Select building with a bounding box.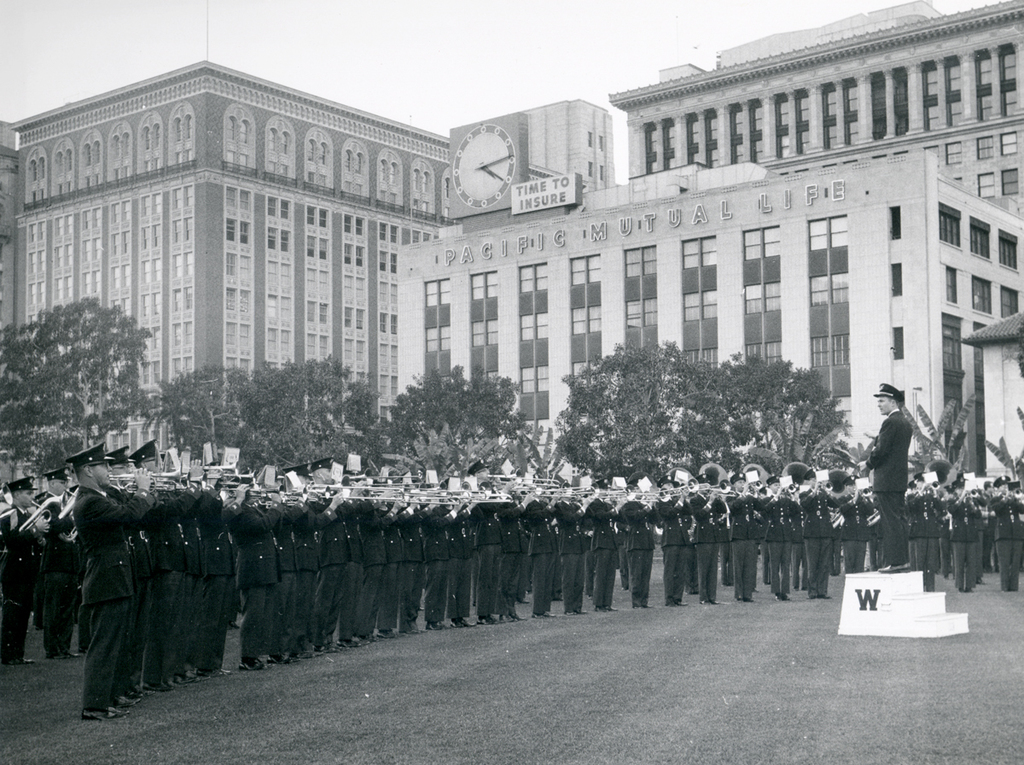
(left=0, top=0, right=1023, bottom=505).
